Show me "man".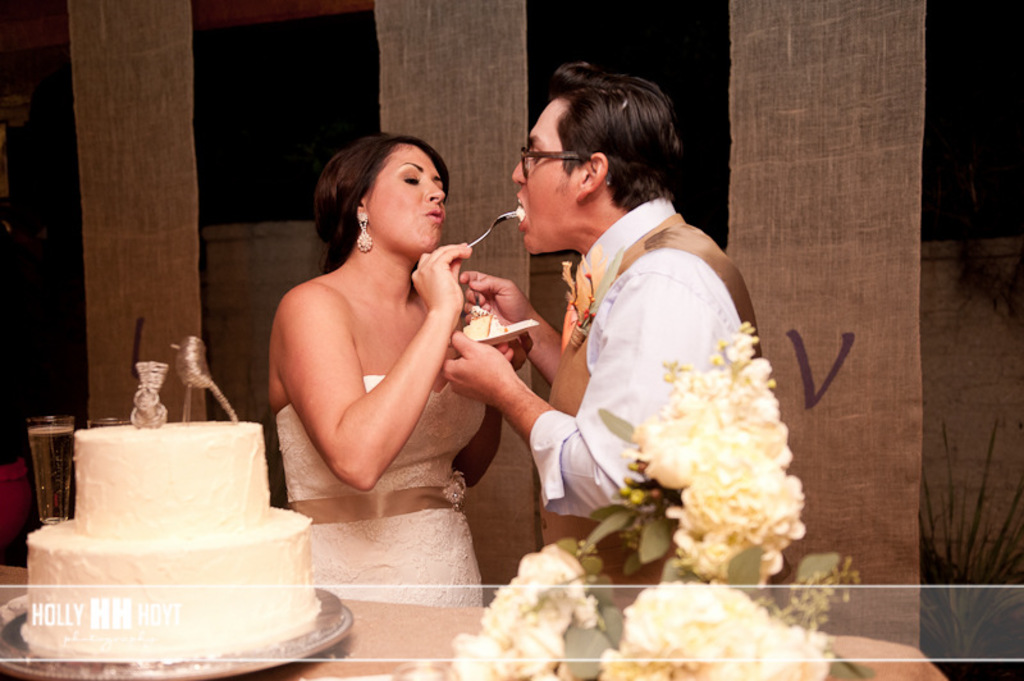
"man" is here: x1=488 y1=77 x2=799 y2=593.
